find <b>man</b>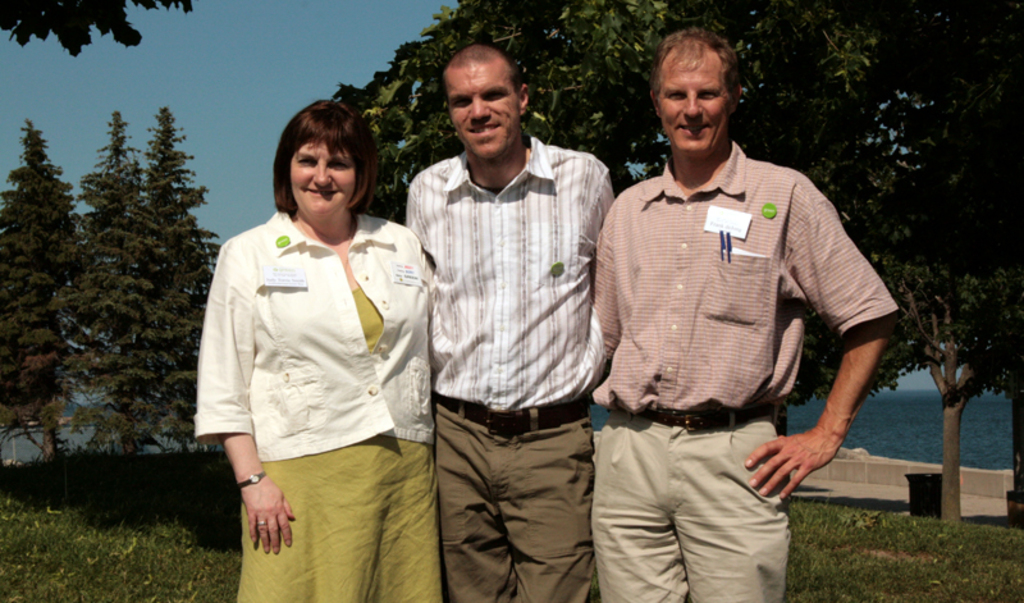
567,10,896,602
